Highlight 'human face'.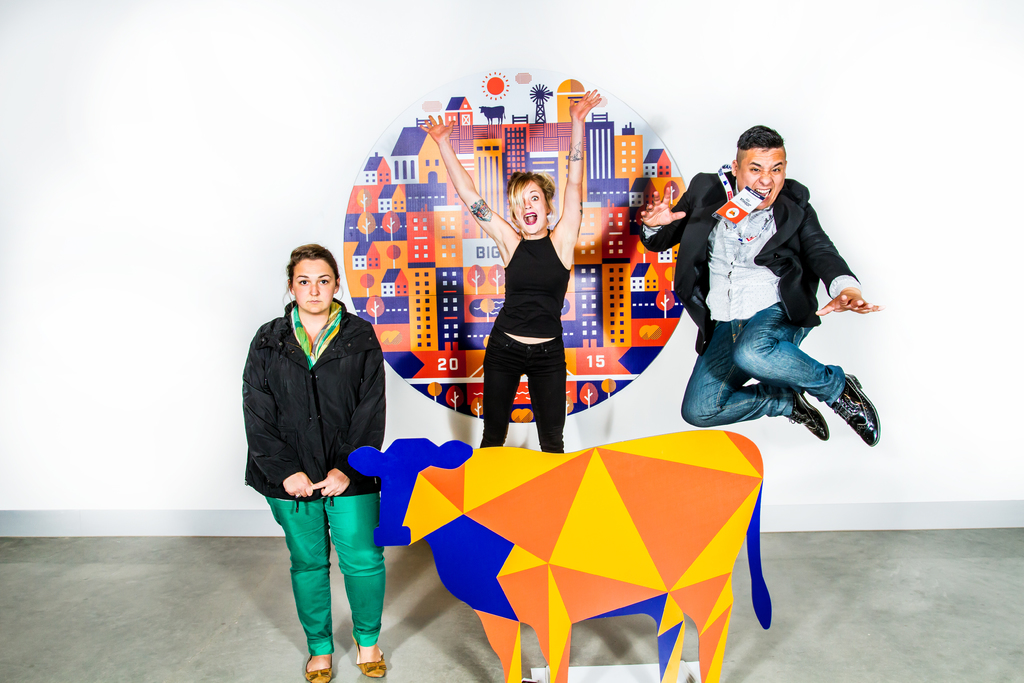
Highlighted region: bbox=(515, 183, 546, 233).
